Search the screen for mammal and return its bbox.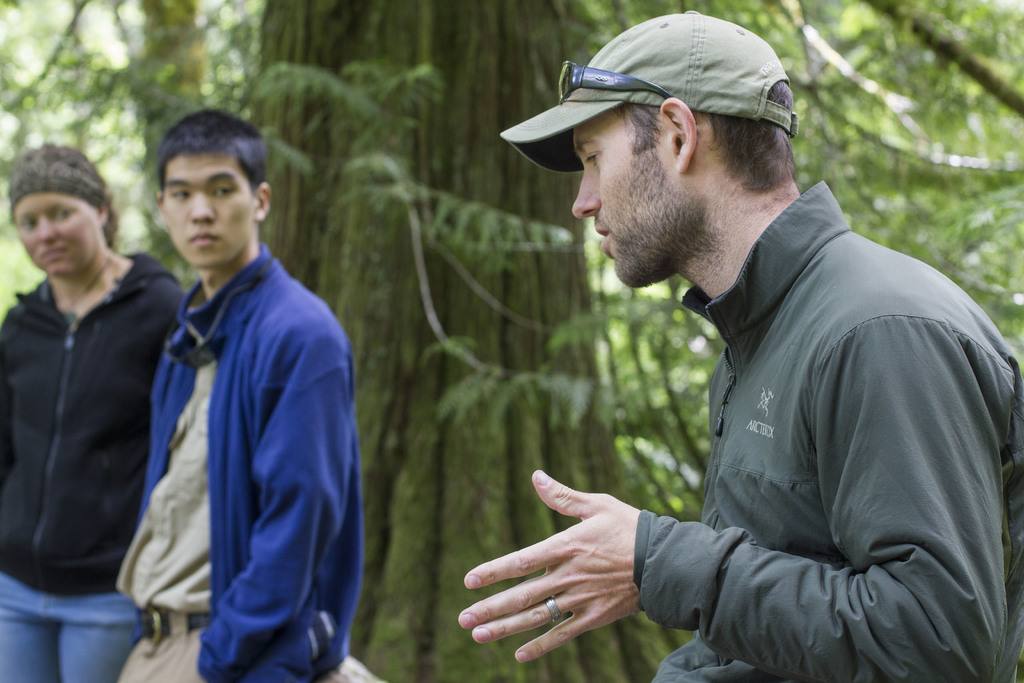
Found: locate(0, 143, 182, 682).
